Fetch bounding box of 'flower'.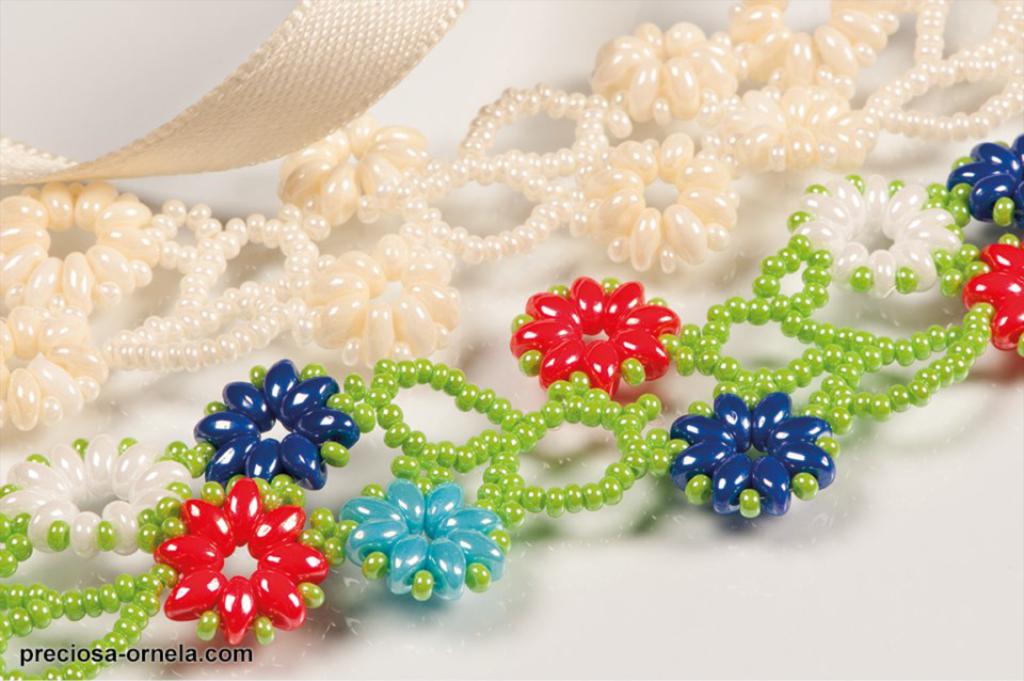
Bbox: box=[734, 0, 897, 78].
